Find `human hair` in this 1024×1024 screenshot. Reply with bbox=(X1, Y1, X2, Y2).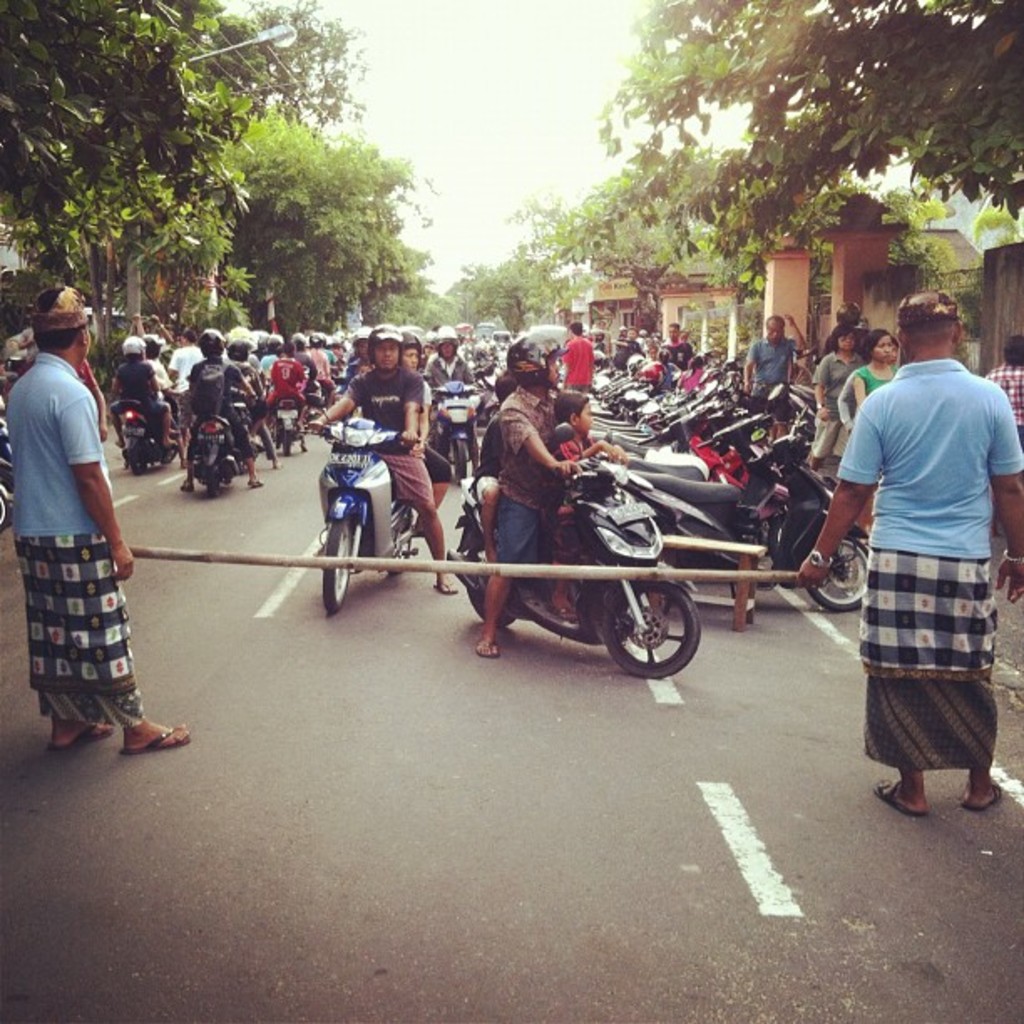
bbox=(556, 390, 587, 420).
